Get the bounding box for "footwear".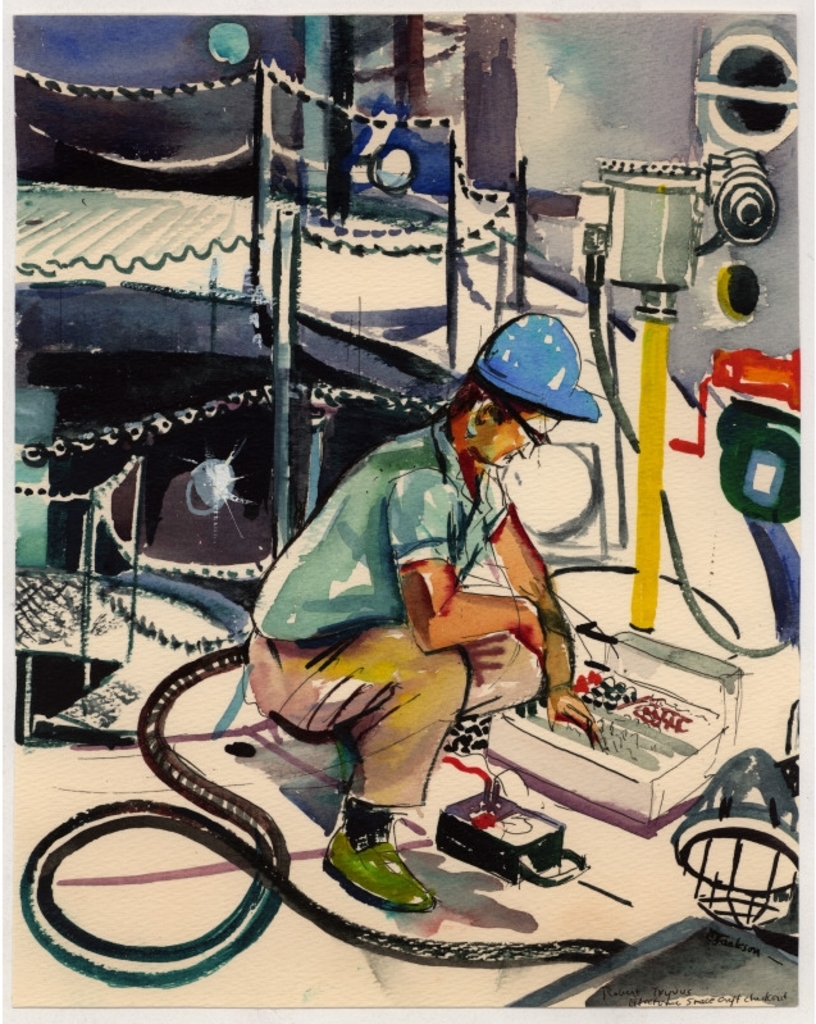
<bbox>315, 796, 437, 906</bbox>.
